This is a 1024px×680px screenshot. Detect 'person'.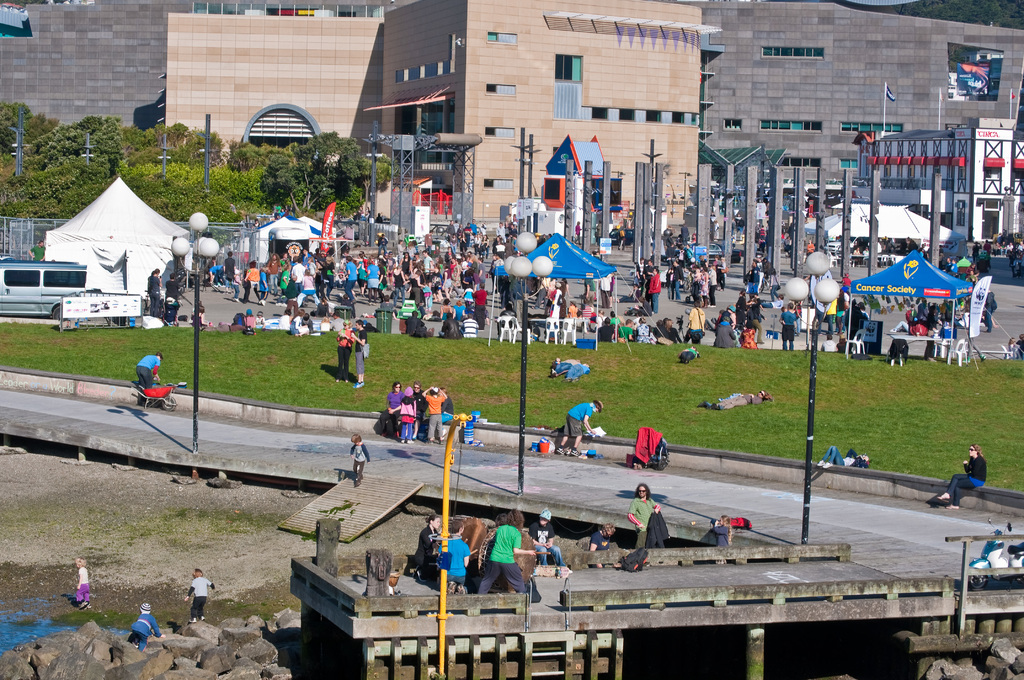
pyautogui.locateOnScreen(409, 512, 438, 588).
